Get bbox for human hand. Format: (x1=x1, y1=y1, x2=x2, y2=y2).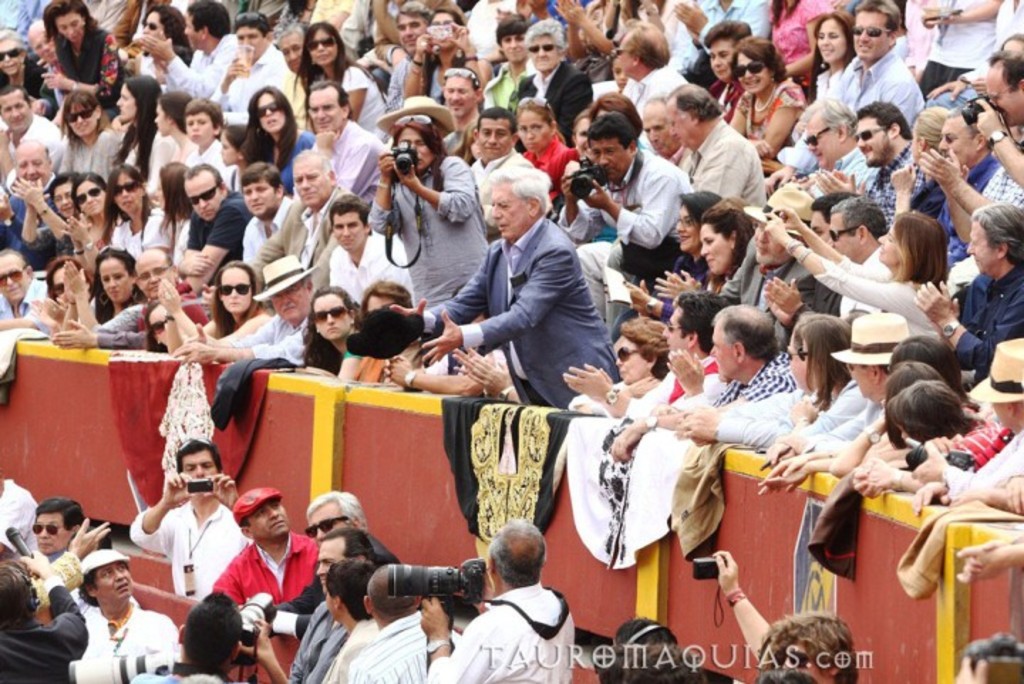
(x1=468, y1=358, x2=509, y2=397).
